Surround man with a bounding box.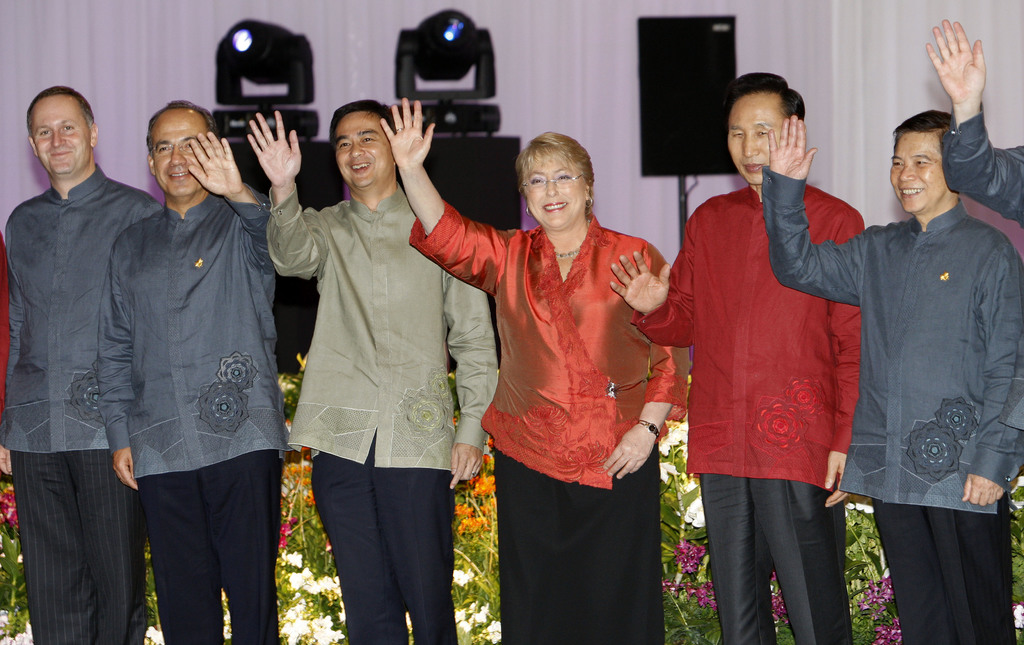
box(758, 112, 1023, 644).
